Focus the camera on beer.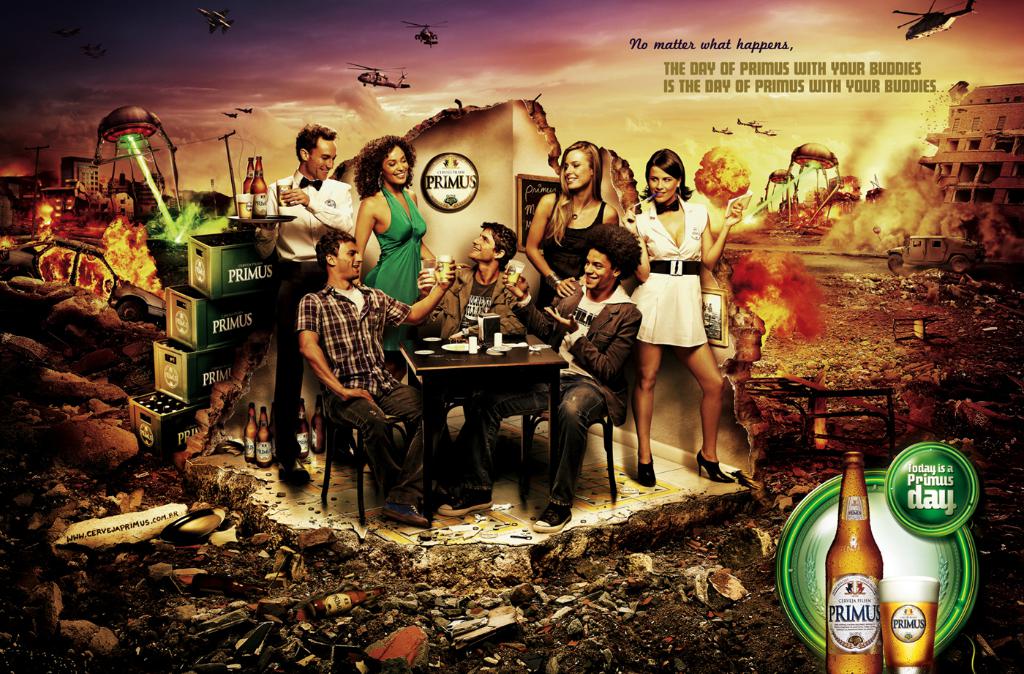
Focus region: region(885, 573, 941, 673).
